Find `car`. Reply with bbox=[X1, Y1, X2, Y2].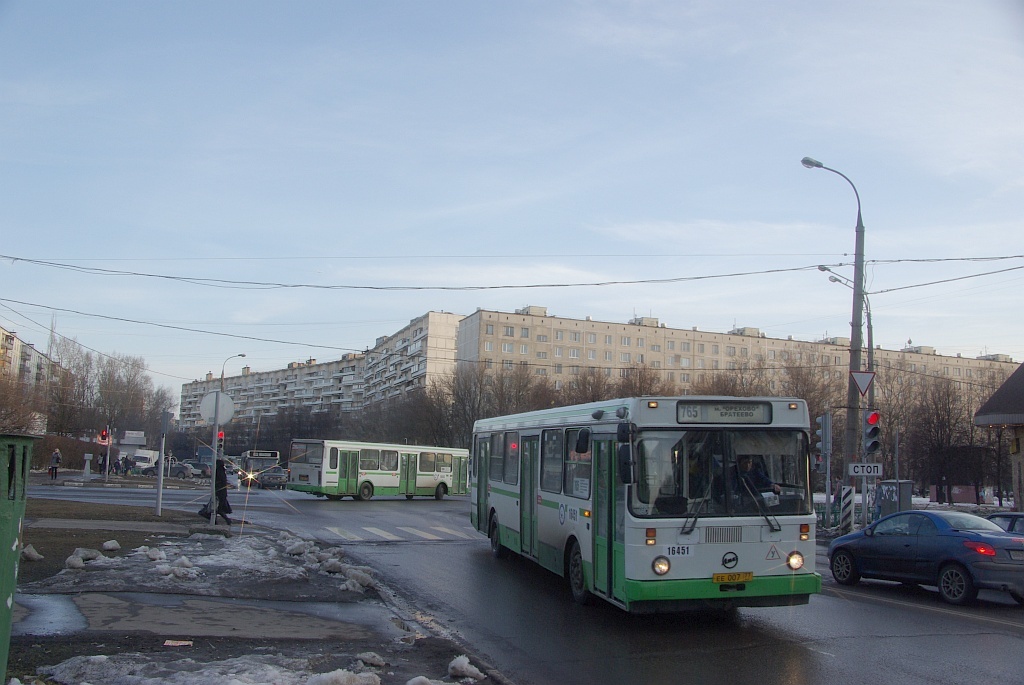
bbox=[821, 508, 1022, 610].
